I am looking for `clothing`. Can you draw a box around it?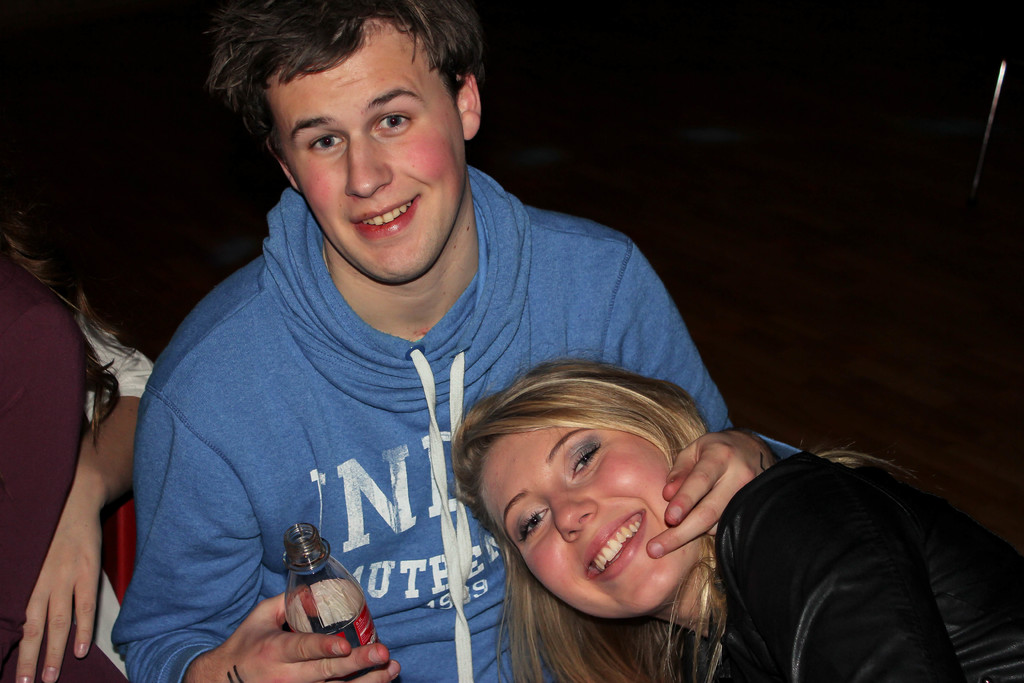
Sure, the bounding box is [652,443,1023,682].
